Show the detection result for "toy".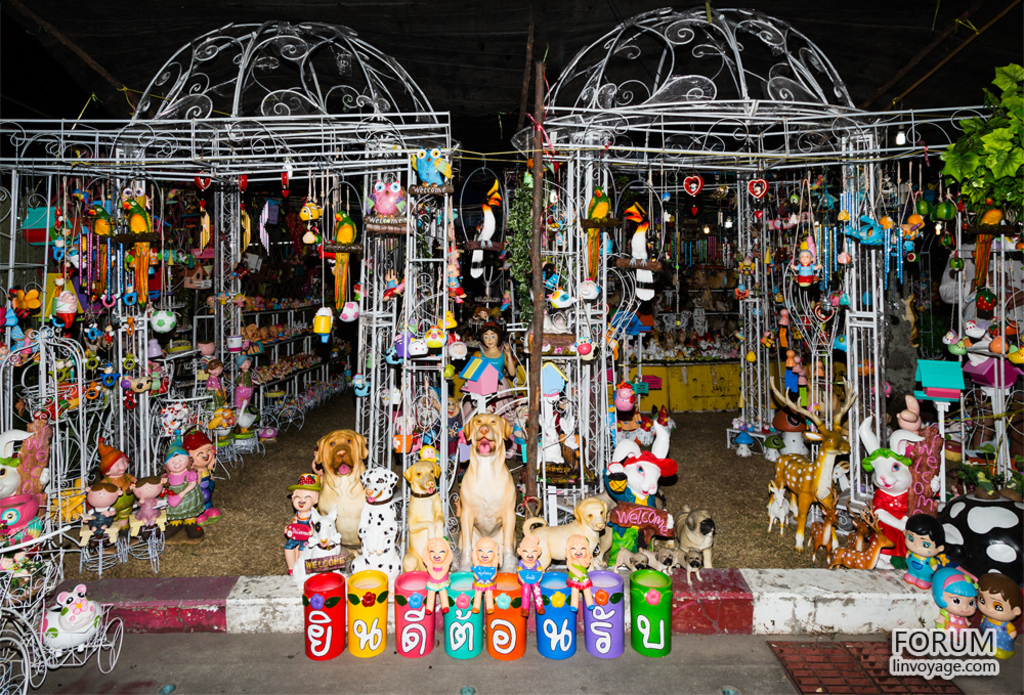
(left=614, top=177, right=665, bottom=315).
